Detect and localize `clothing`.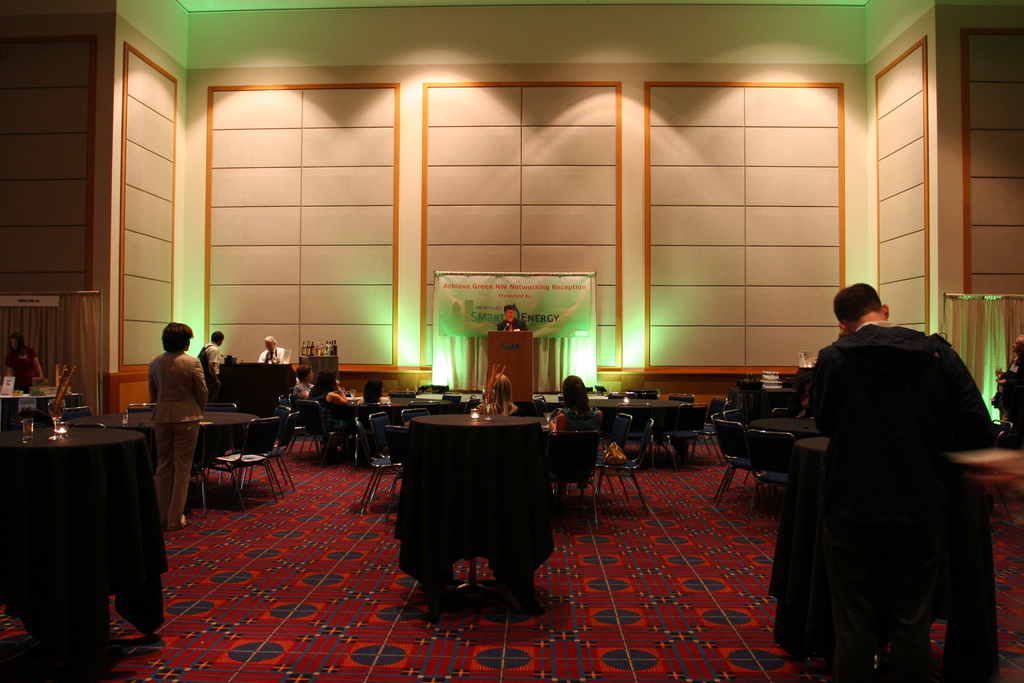
Localized at region(131, 324, 211, 515).
